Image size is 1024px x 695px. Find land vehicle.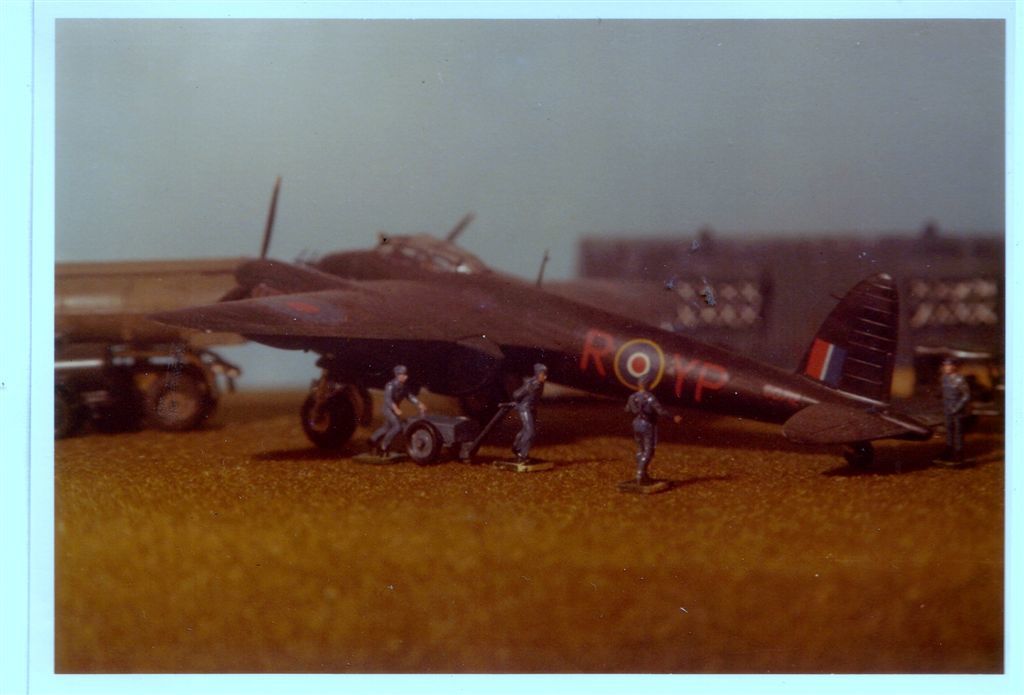
[x1=63, y1=165, x2=954, y2=497].
